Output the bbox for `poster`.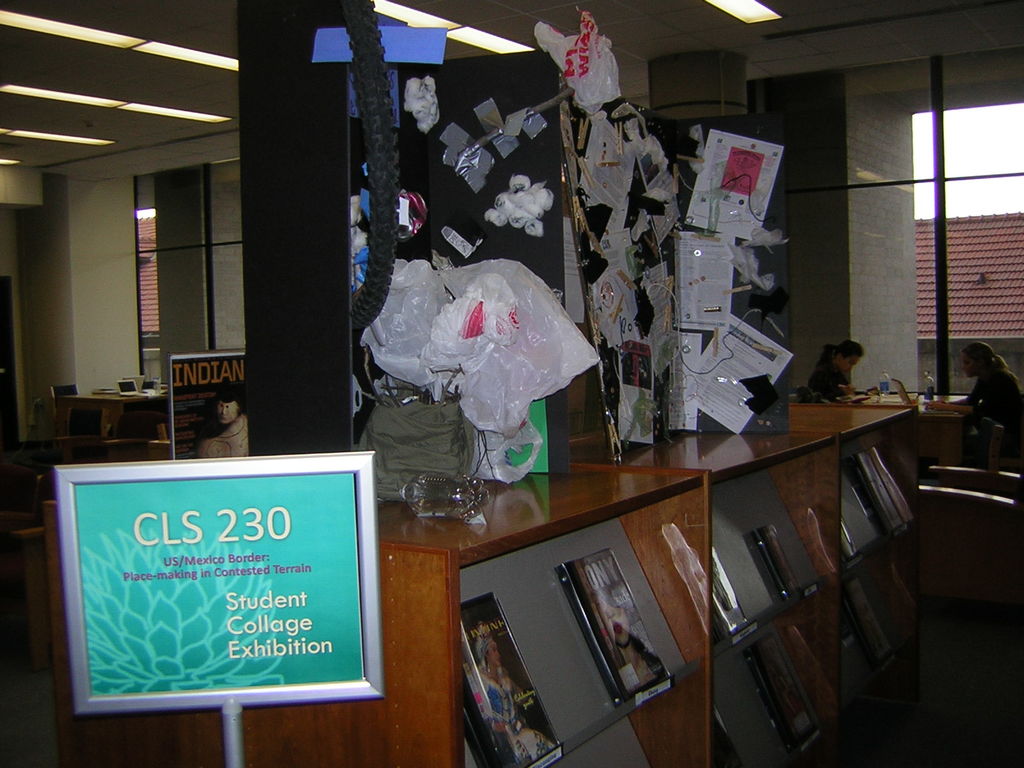
[74,470,366,698].
